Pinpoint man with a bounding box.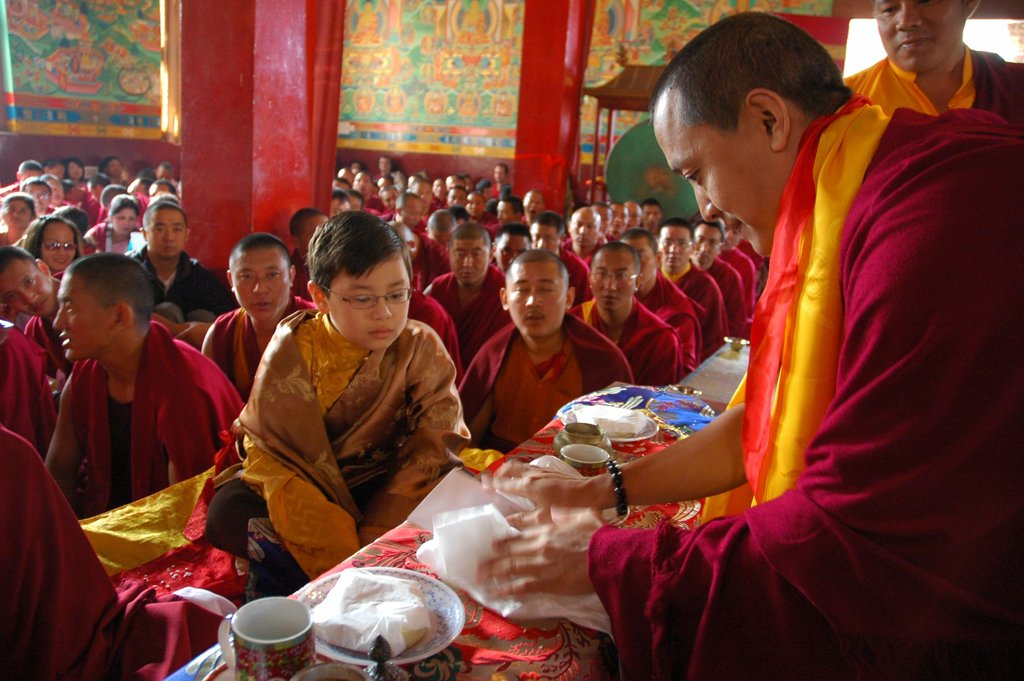
rect(486, 197, 524, 231).
